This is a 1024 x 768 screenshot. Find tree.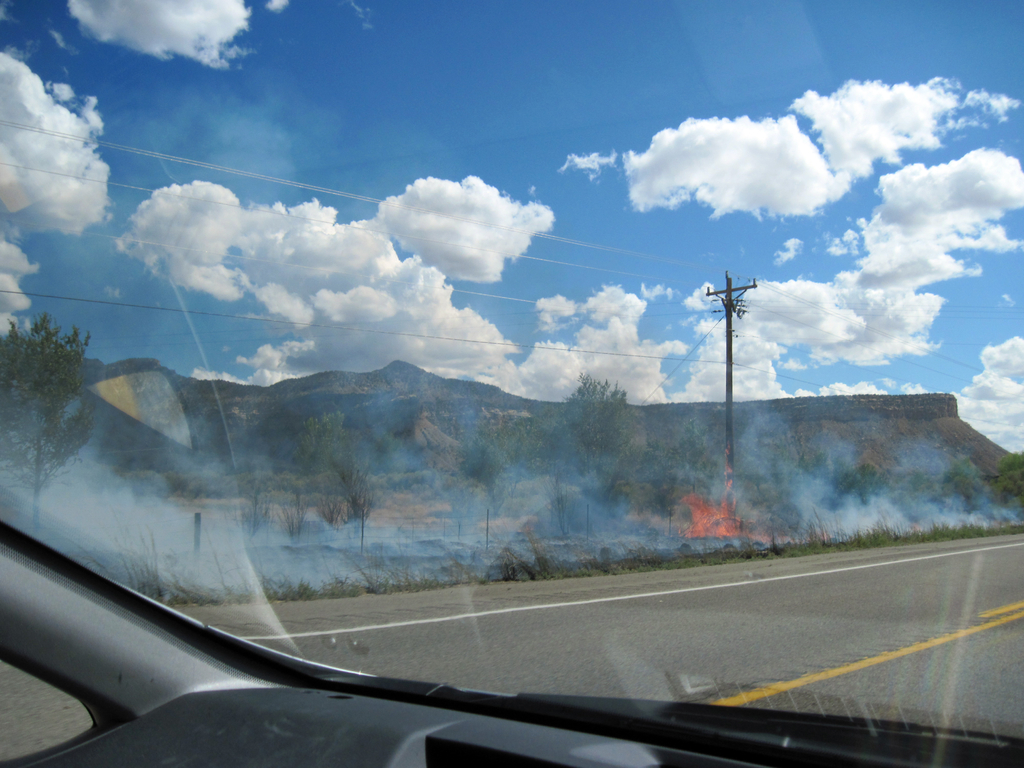
Bounding box: <box>0,307,100,540</box>.
